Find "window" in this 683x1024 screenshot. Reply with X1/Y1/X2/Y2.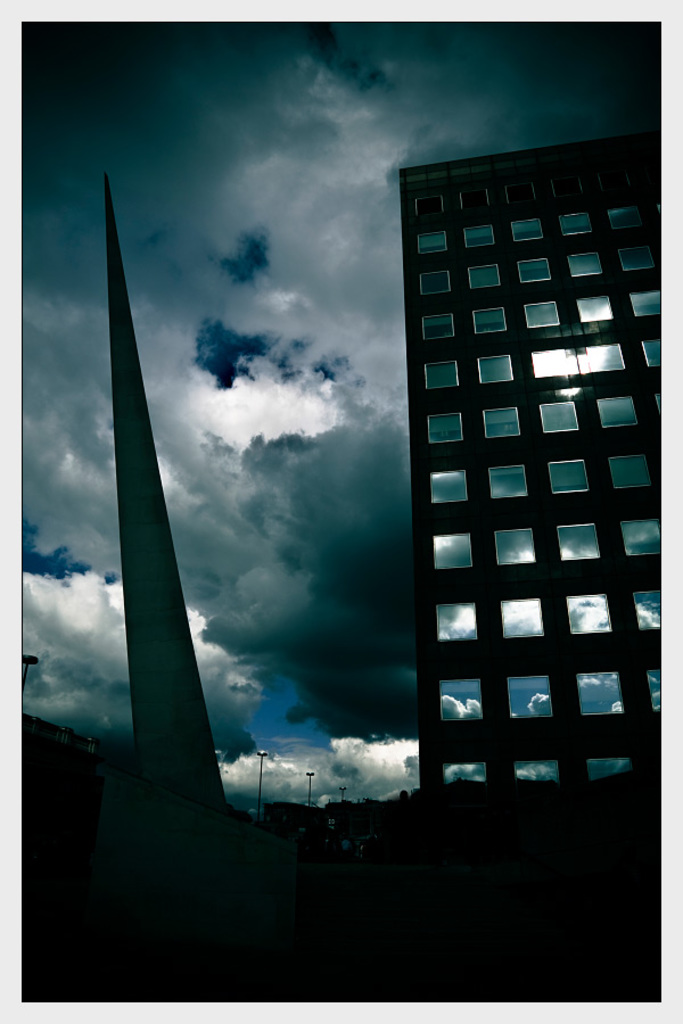
469/308/513/340.
